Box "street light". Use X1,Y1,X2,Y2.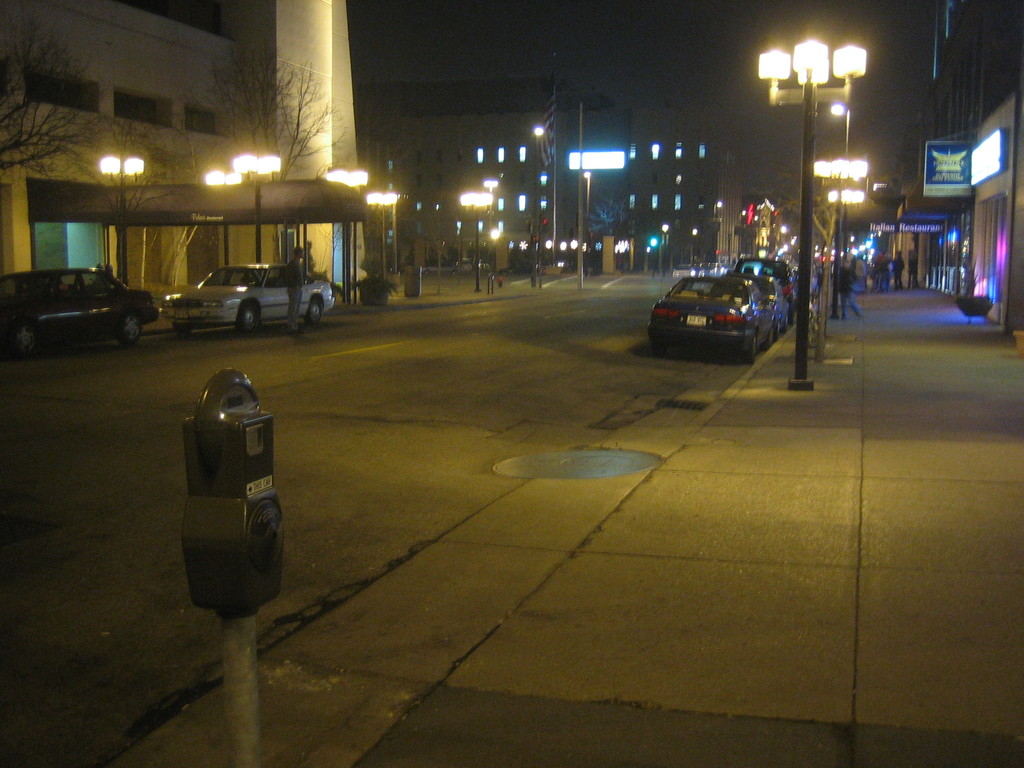
656,220,671,274.
